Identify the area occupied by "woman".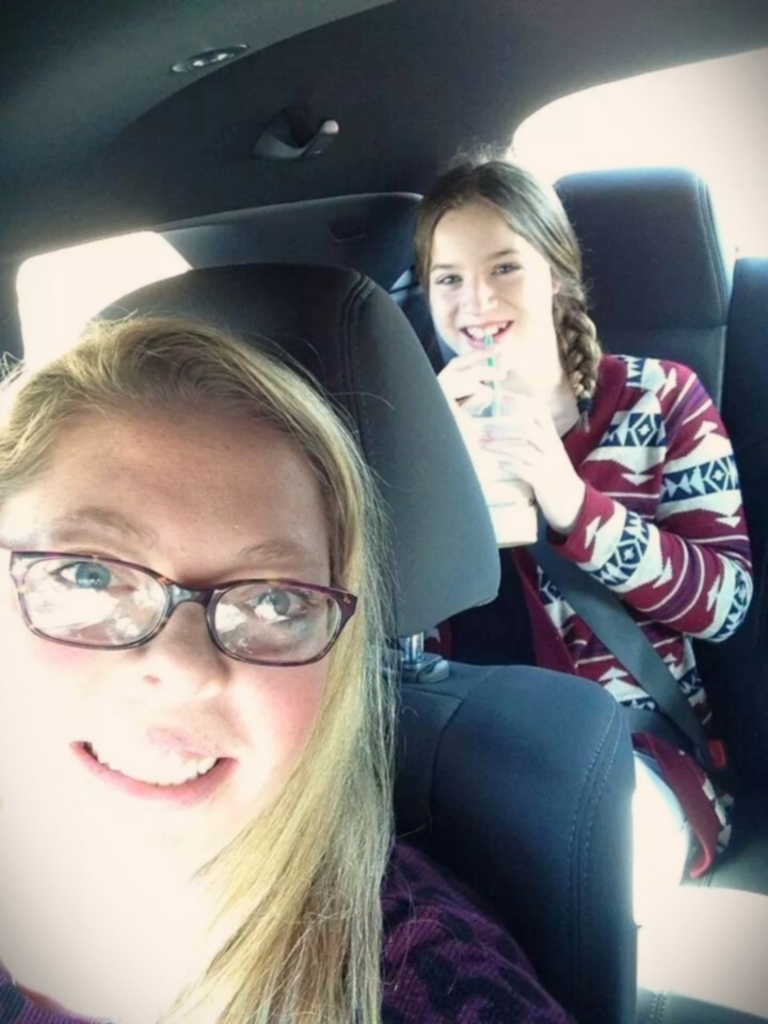
Area: [53, 269, 587, 1023].
